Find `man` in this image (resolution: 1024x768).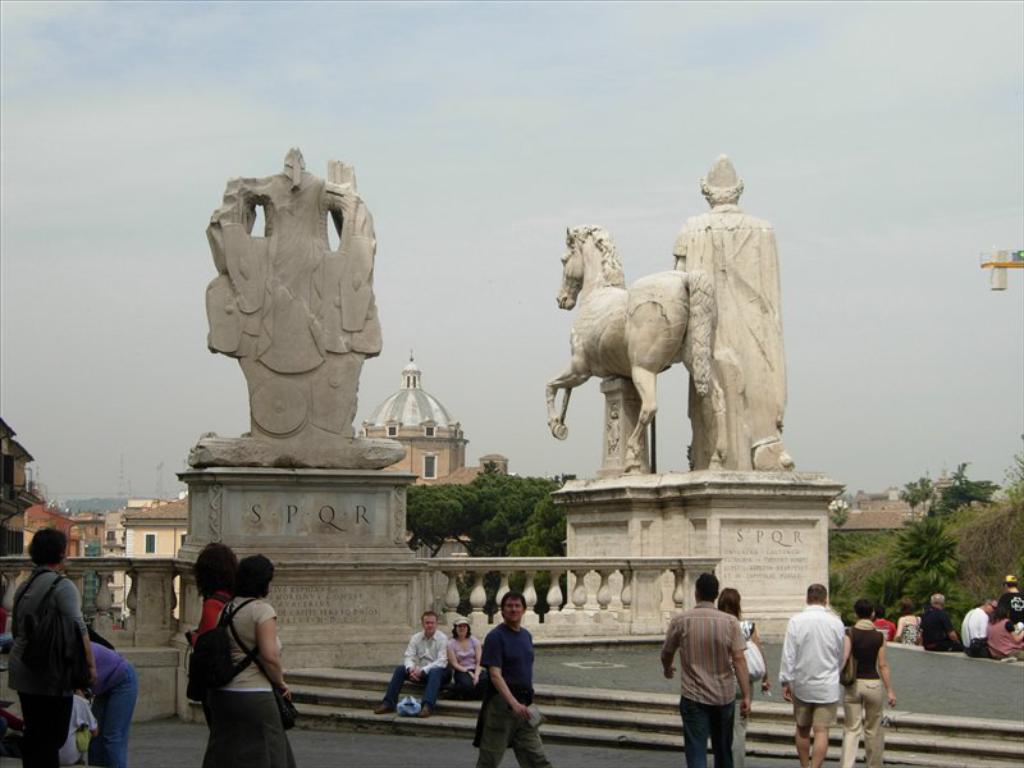
(x1=675, y1=155, x2=786, y2=468).
